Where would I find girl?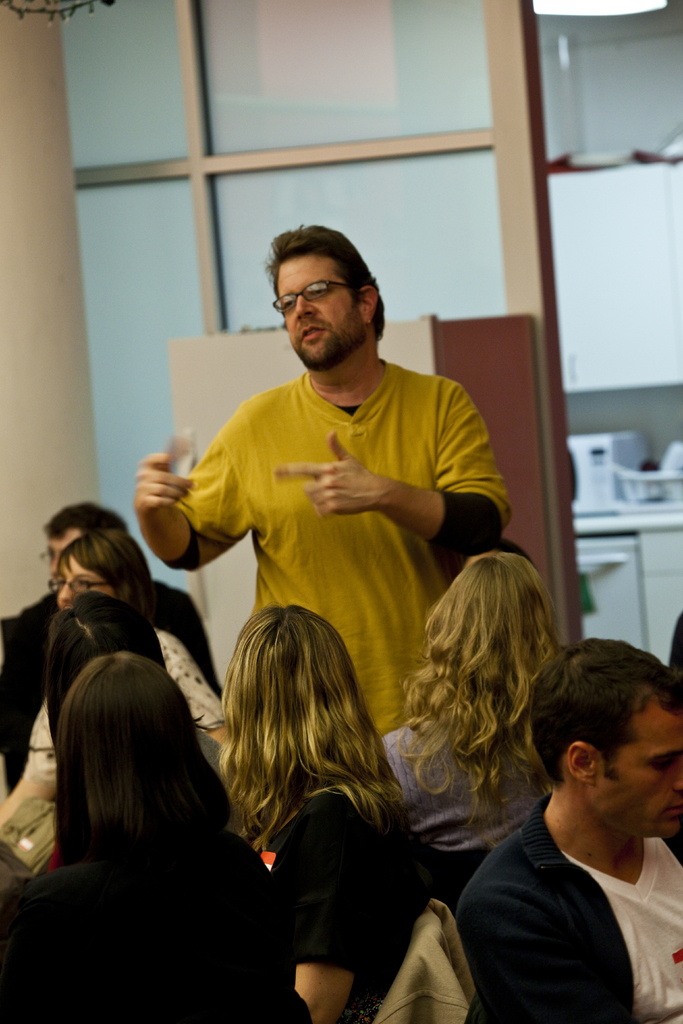
At 380 540 576 909.
